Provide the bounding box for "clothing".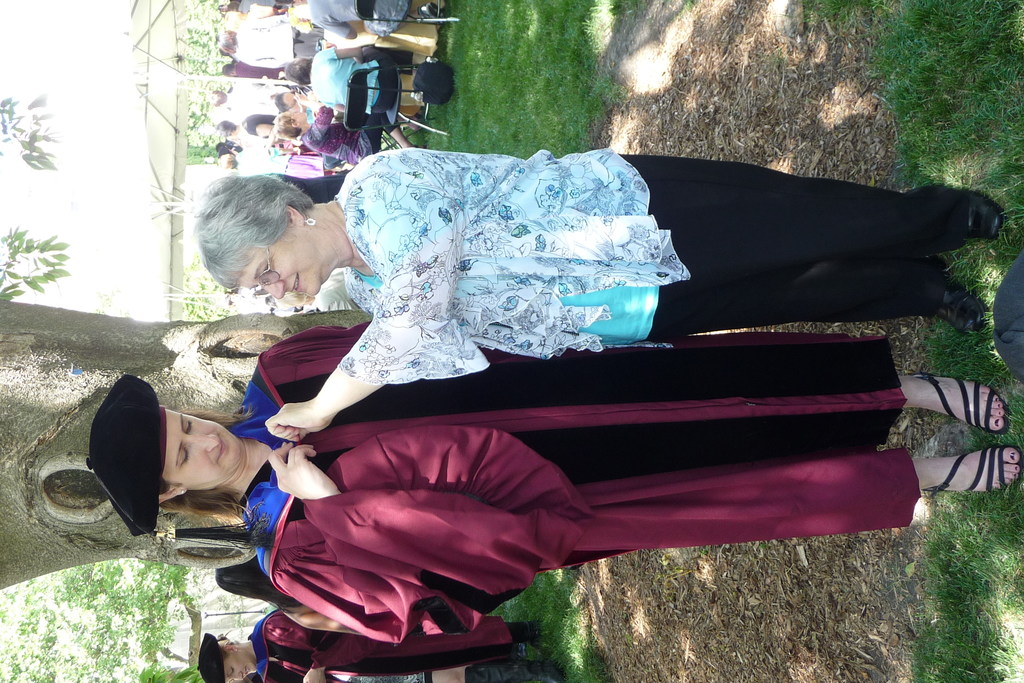
box=[252, 609, 519, 679].
